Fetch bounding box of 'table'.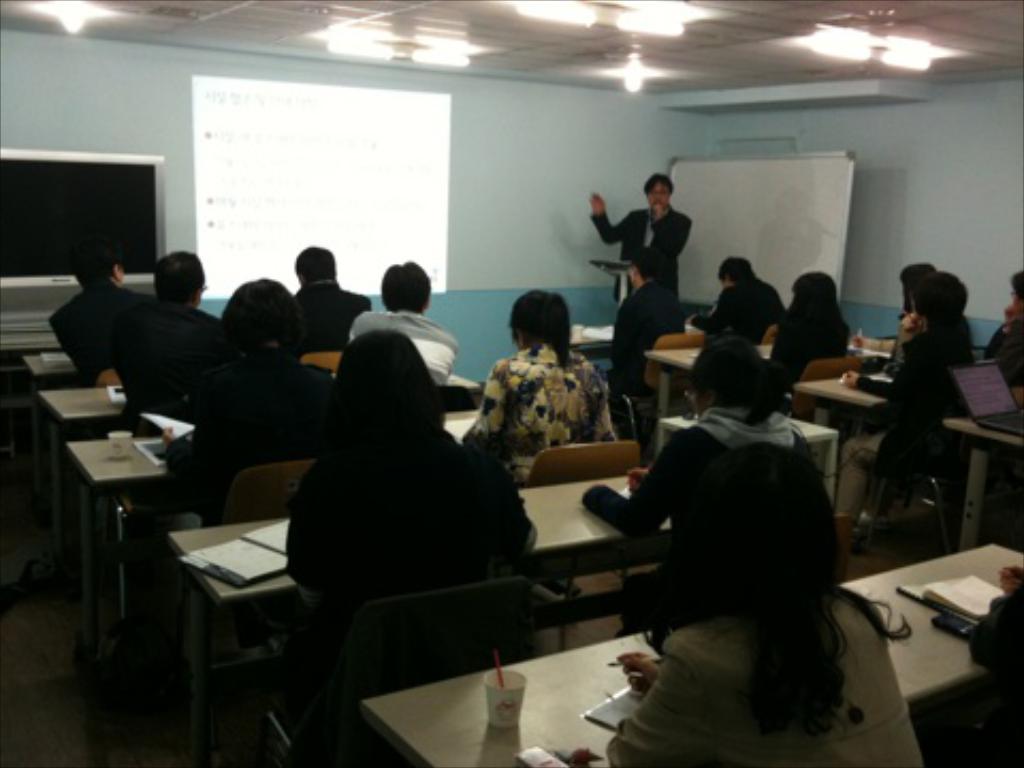
Bbox: box=[166, 467, 689, 766].
